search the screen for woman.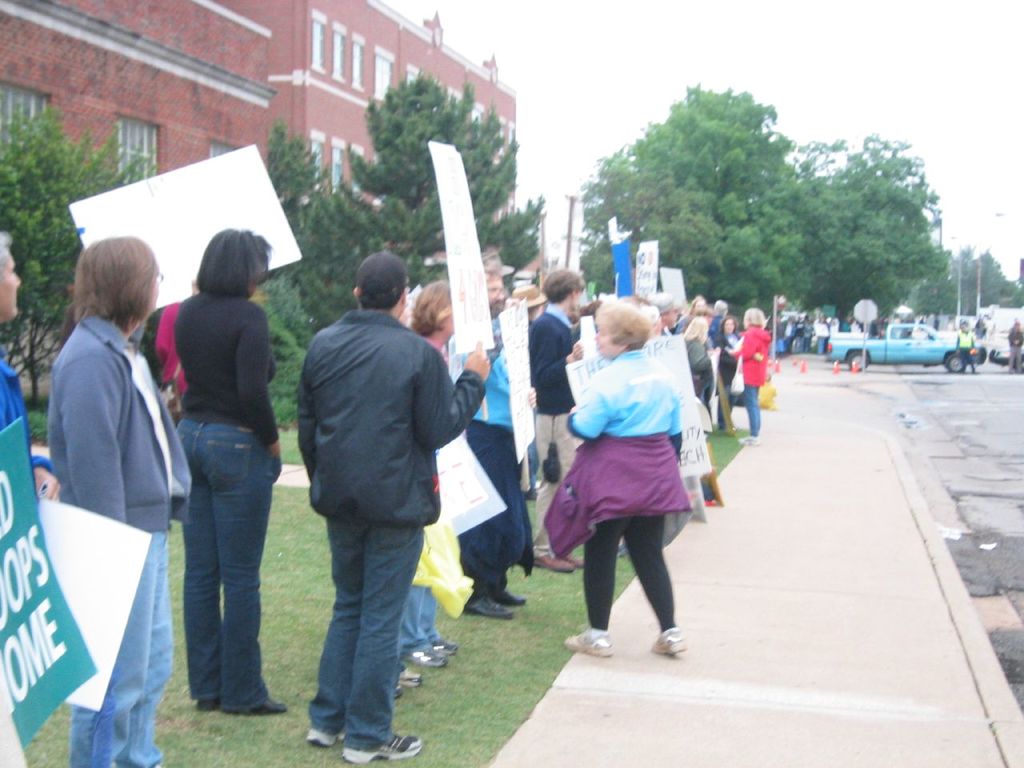
Found at 173, 223, 290, 718.
